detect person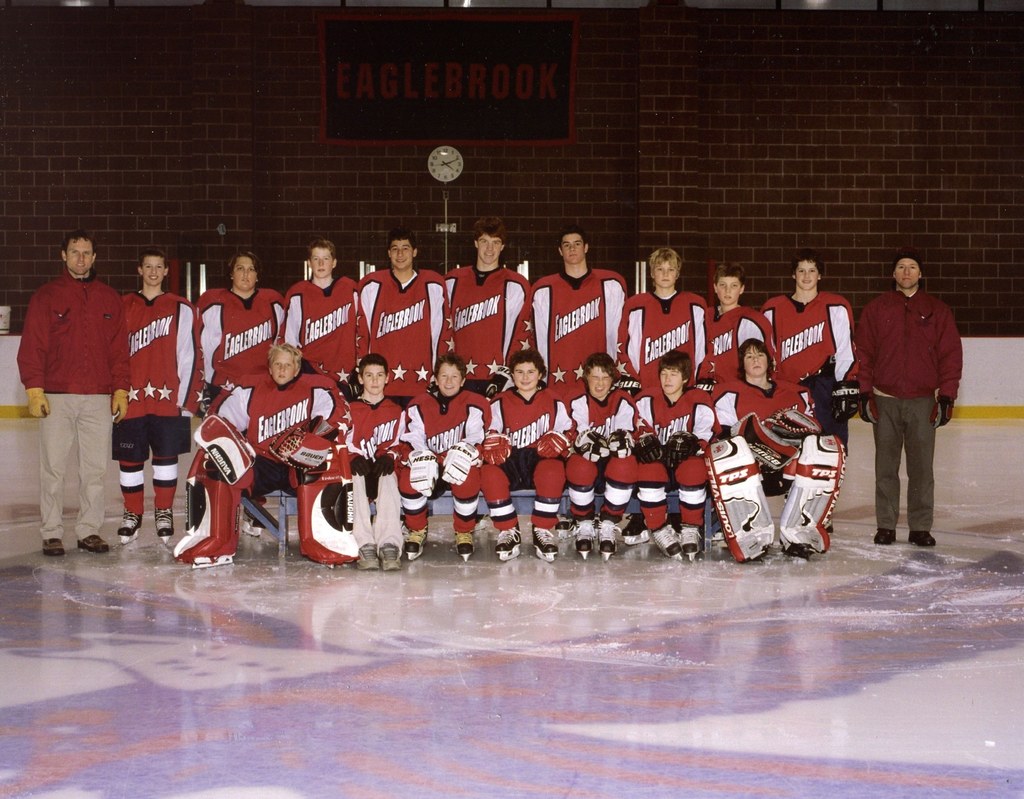
12 238 115 547
